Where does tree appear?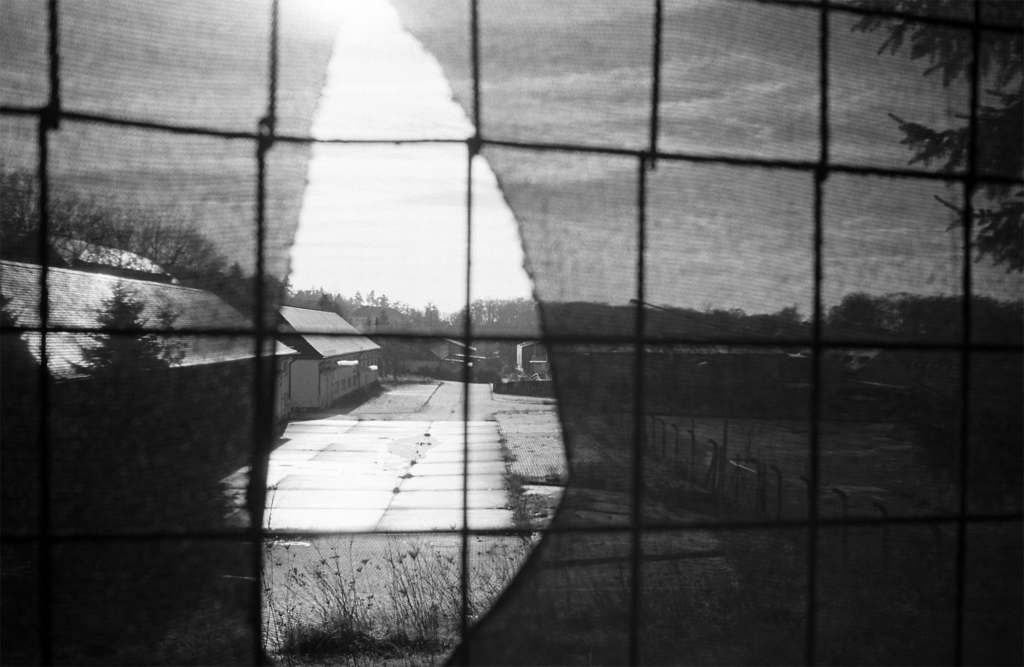
Appears at 0 165 287 337.
